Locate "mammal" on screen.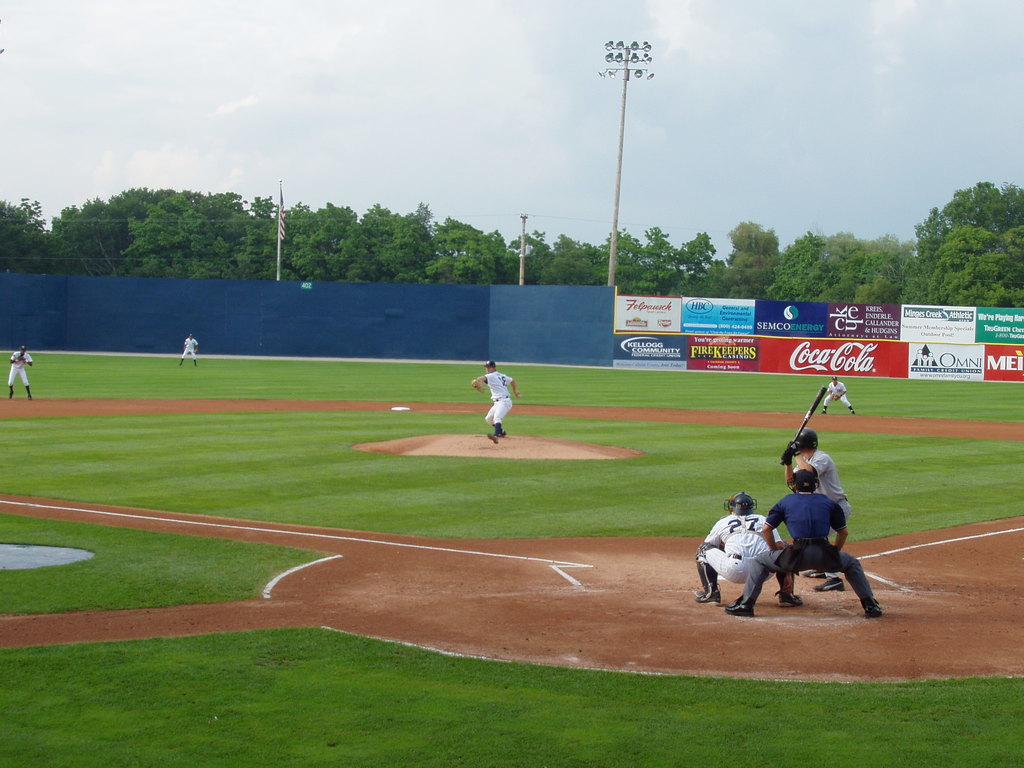
On screen at box=[796, 426, 856, 596].
